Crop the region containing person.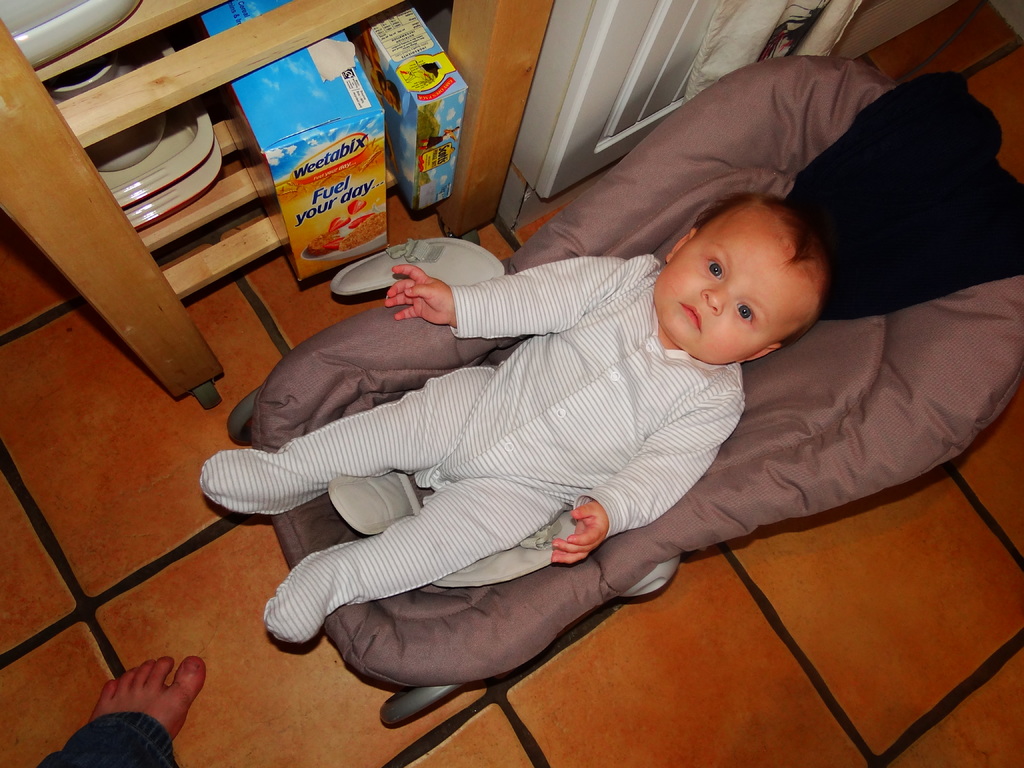
Crop region: select_region(256, 189, 788, 717).
